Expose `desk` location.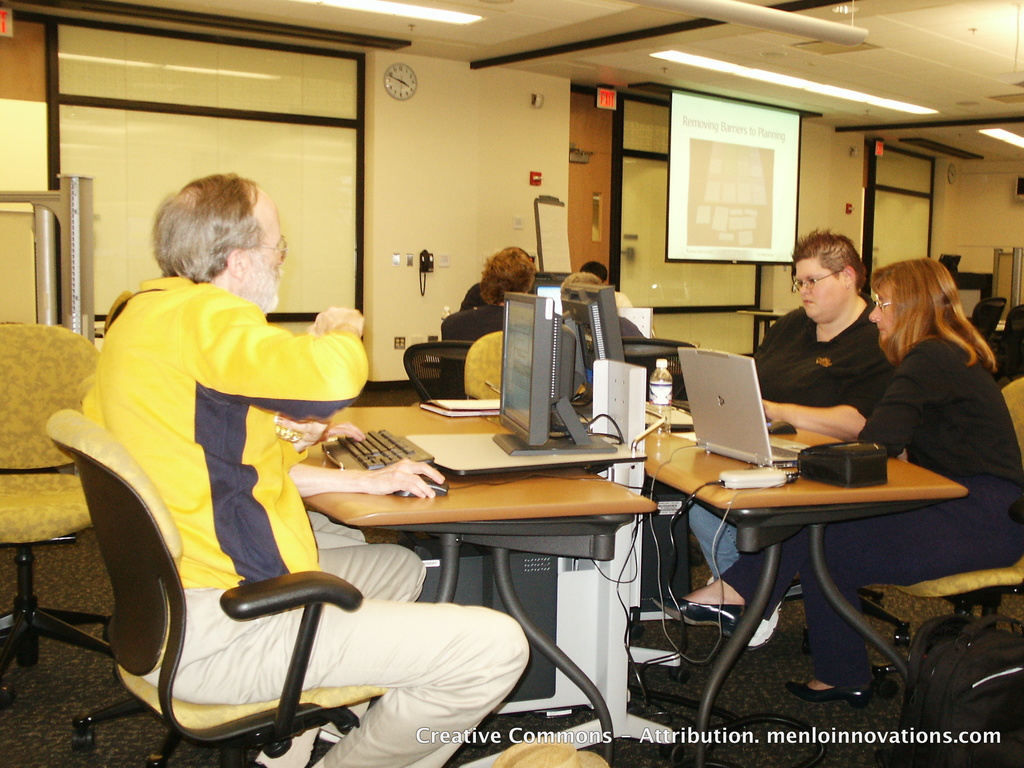
Exposed at region(601, 353, 992, 726).
